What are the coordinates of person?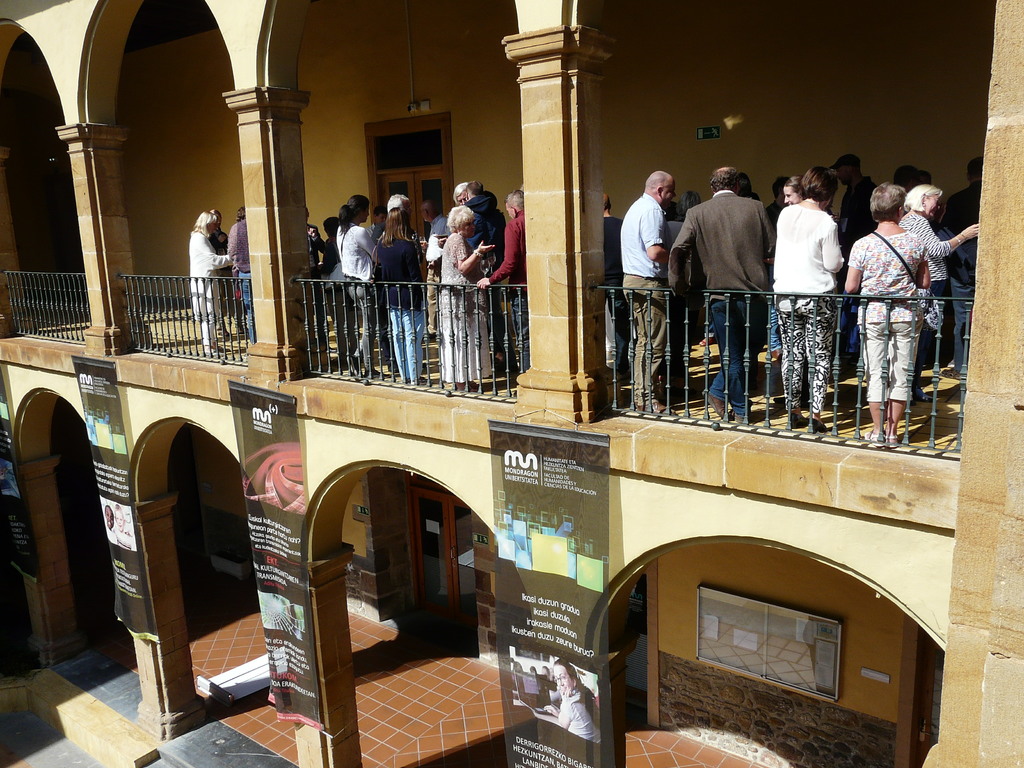
369/211/429/385.
